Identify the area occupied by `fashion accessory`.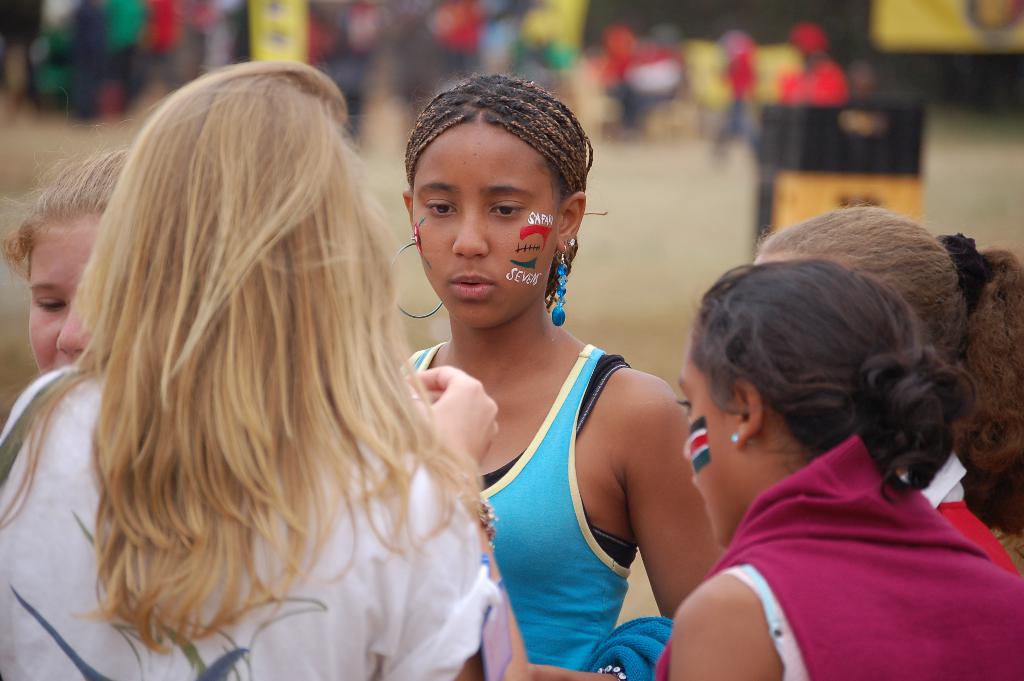
Area: [728,432,756,445].
